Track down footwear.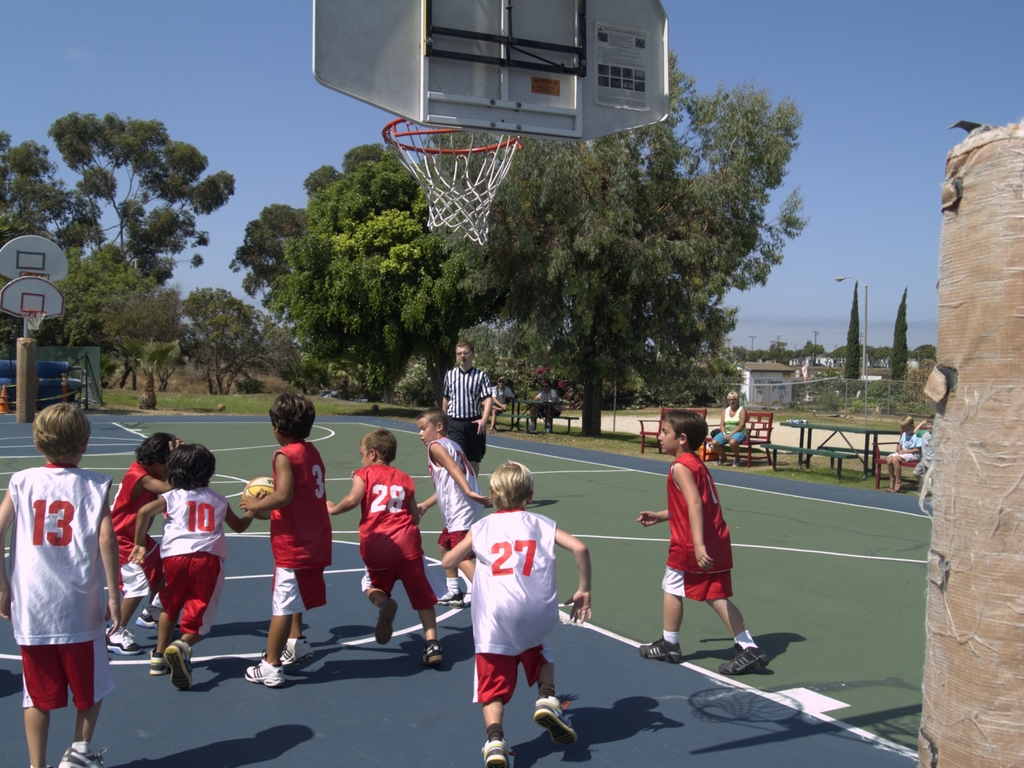
Tracked to rect(152, 650, 179, 678).
